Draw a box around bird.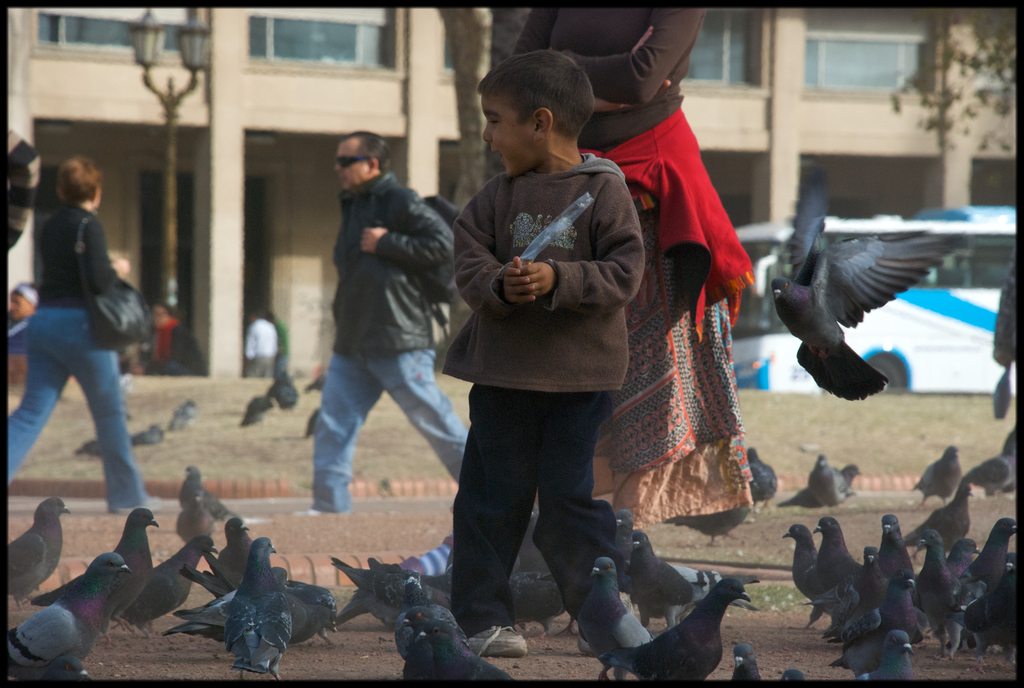
left=777, top=195, right=941, bottom=399.
